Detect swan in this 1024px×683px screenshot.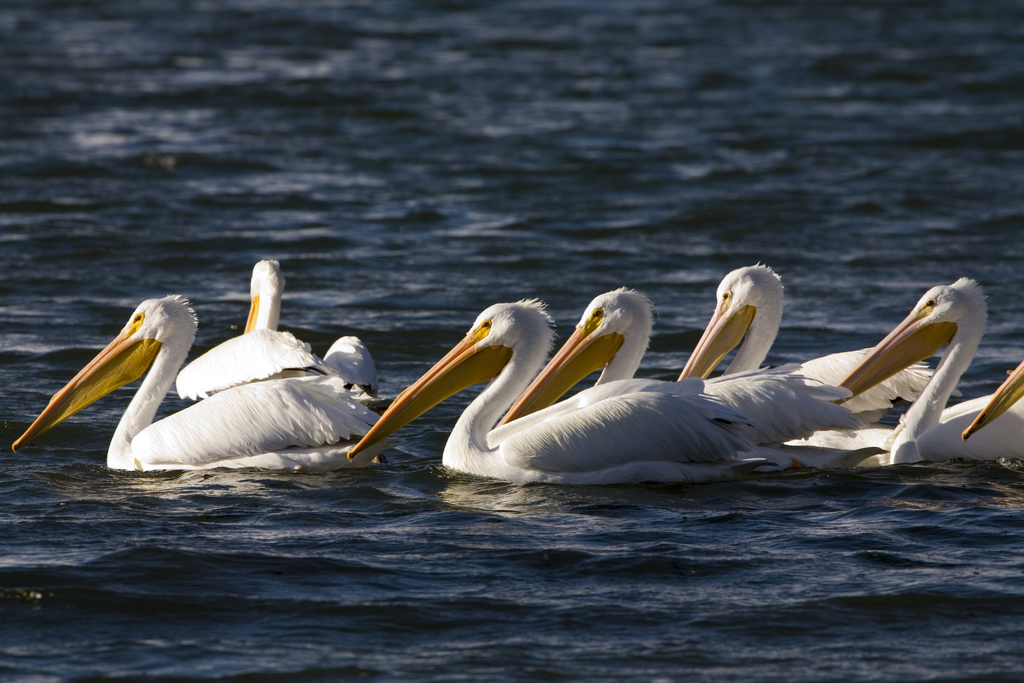
Detection: {"x1": 488, "y1": 290, "x2": 860, "y2": 490}.
